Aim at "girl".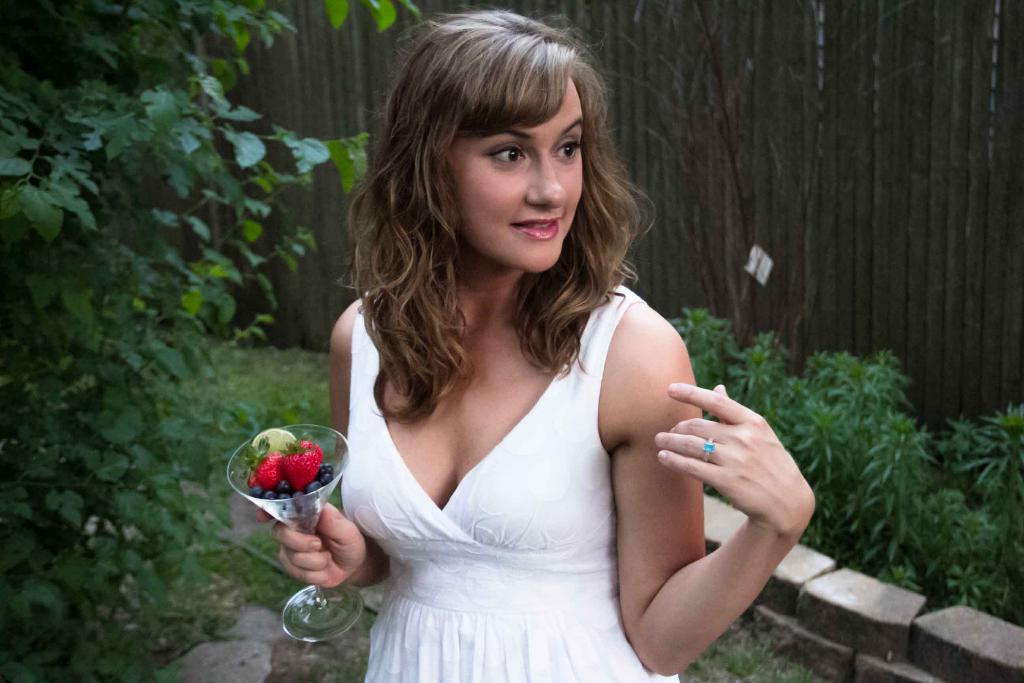
Aimed at region(255, 13, 817, 682).
